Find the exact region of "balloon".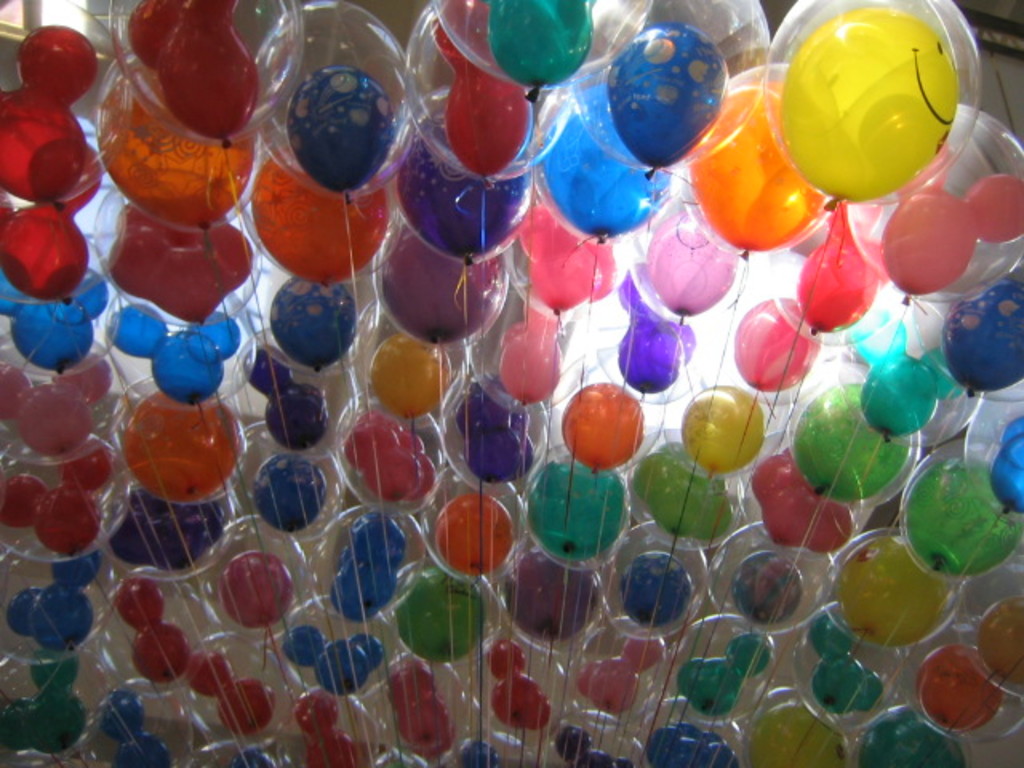
Exact region: left=736, top=685, right=851, bottom=766.
